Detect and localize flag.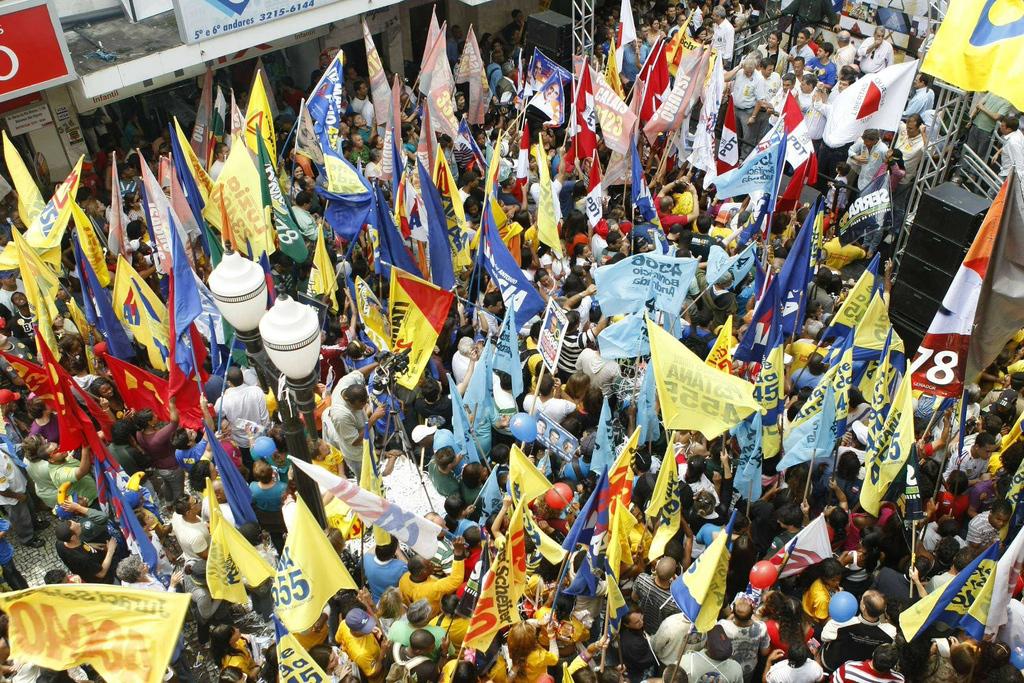
Localized at l=854, t=360, r=906, b=467.
